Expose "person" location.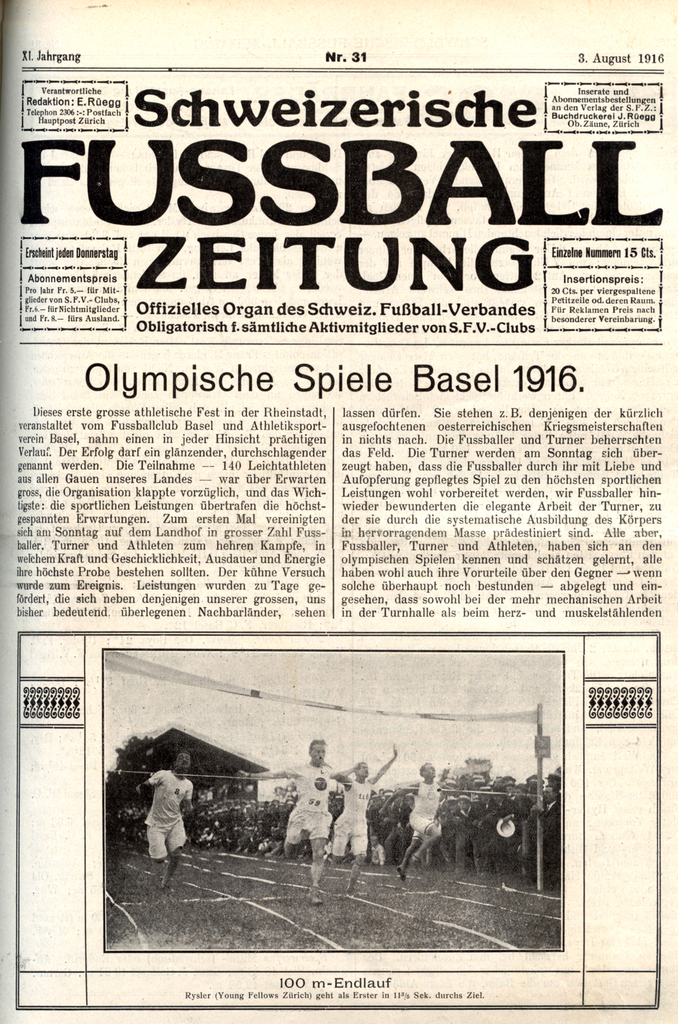
Exposed at bbox=[410, 750, 453, 876].
